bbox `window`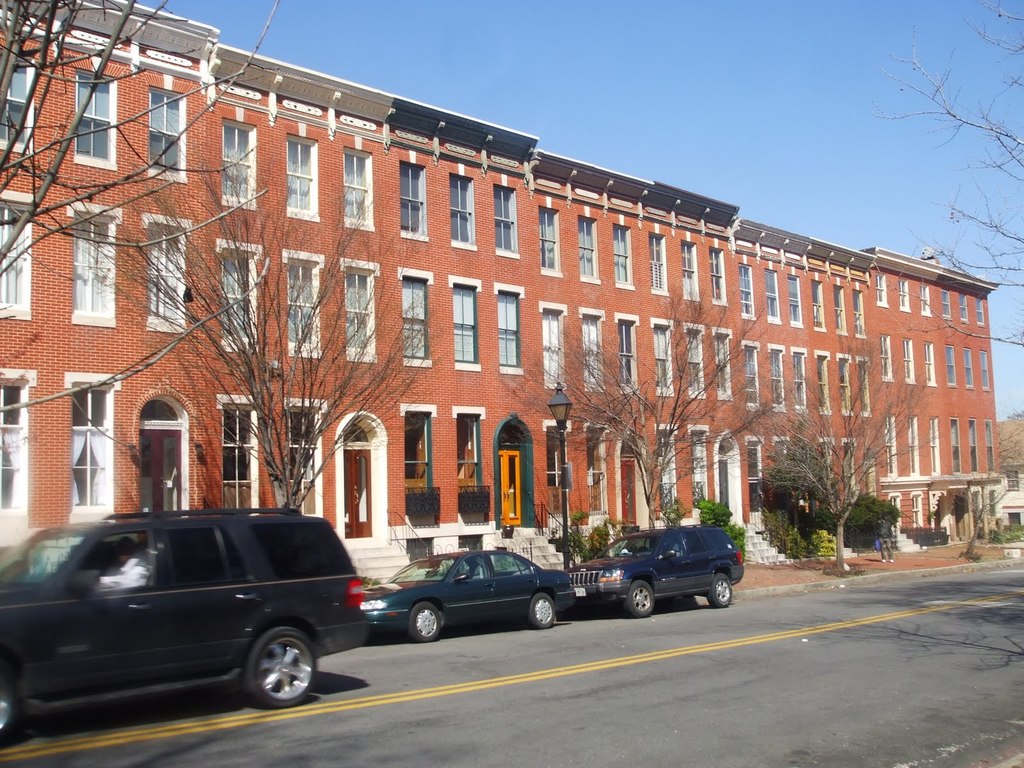
<region>144, 218, 184, 328</region>
